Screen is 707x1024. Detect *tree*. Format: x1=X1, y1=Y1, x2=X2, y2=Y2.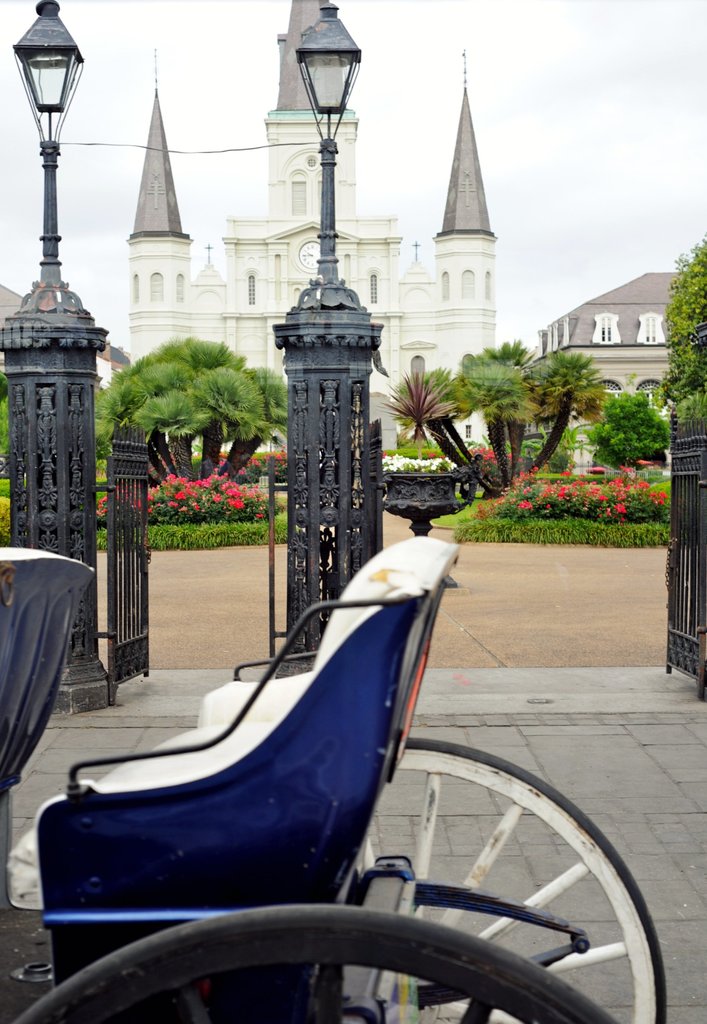
x1=383, y1=375, x2=517, y2=509.
